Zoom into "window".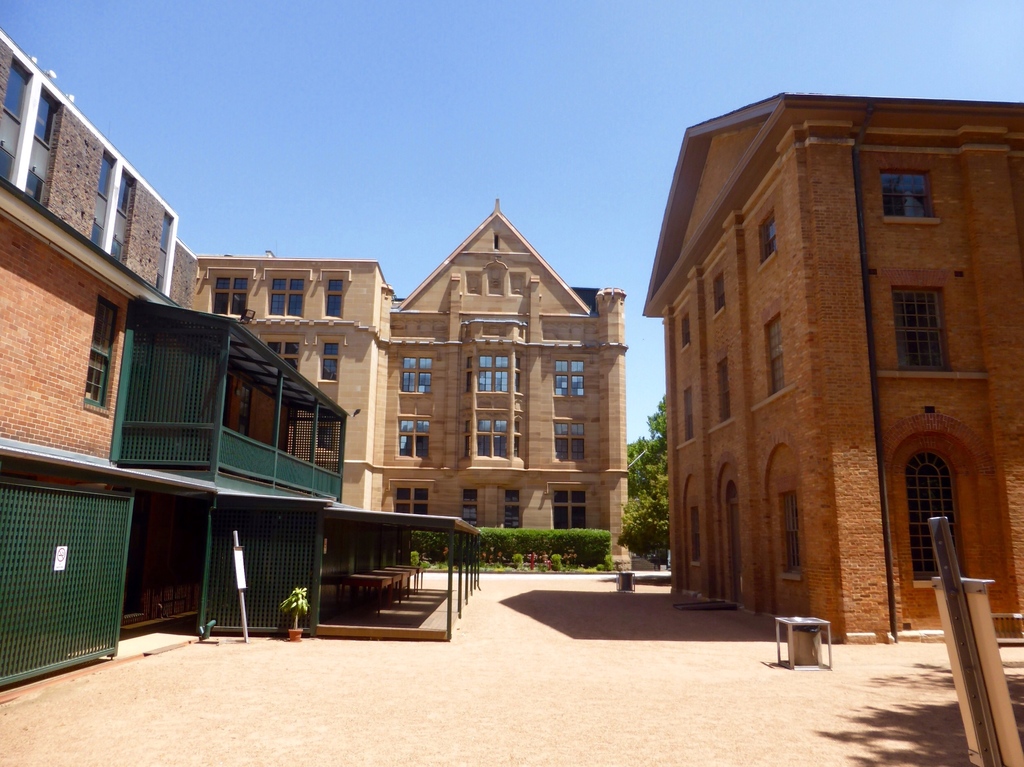
Zoom target: region(676, 314, 694, 347).
